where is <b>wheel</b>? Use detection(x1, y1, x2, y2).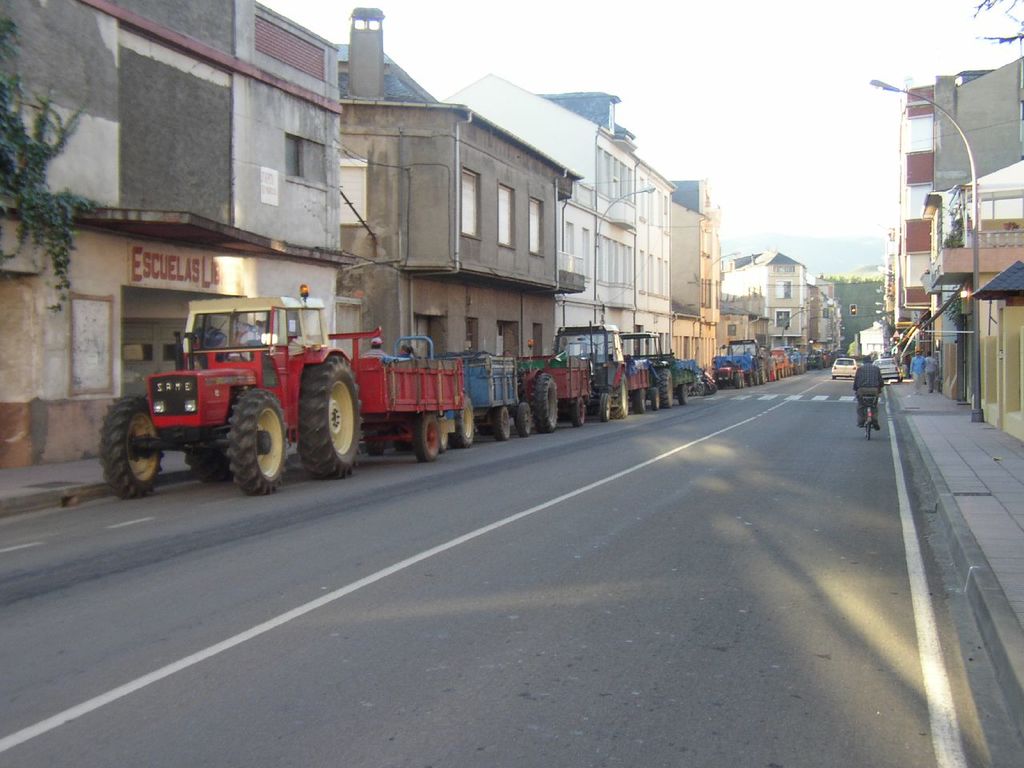
detection(535, 376, 558, 430).
